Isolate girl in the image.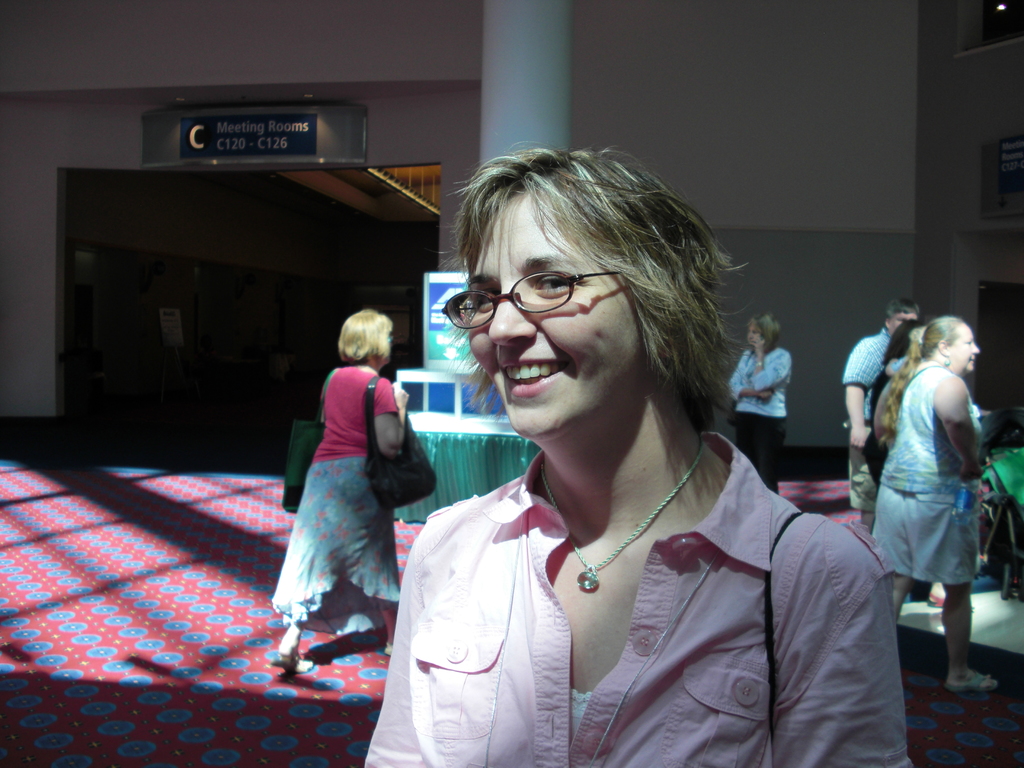
Isolated region: {"left": 271, "top": 305, "right": 413, "bottom": 669}.
